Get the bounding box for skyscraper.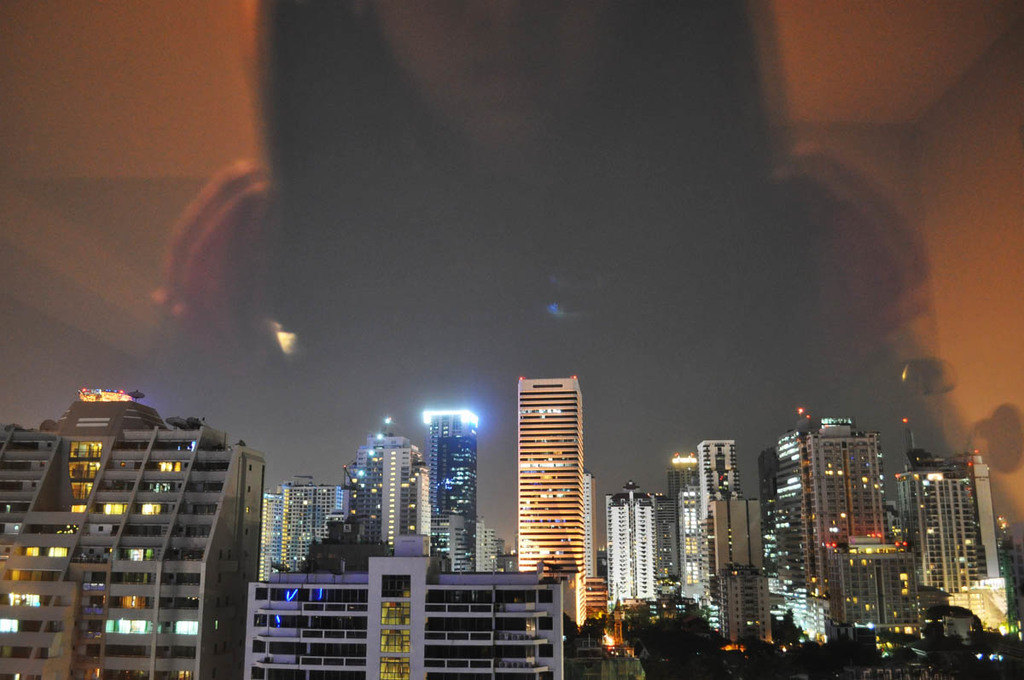
crop(335, 415, 432, 548).
